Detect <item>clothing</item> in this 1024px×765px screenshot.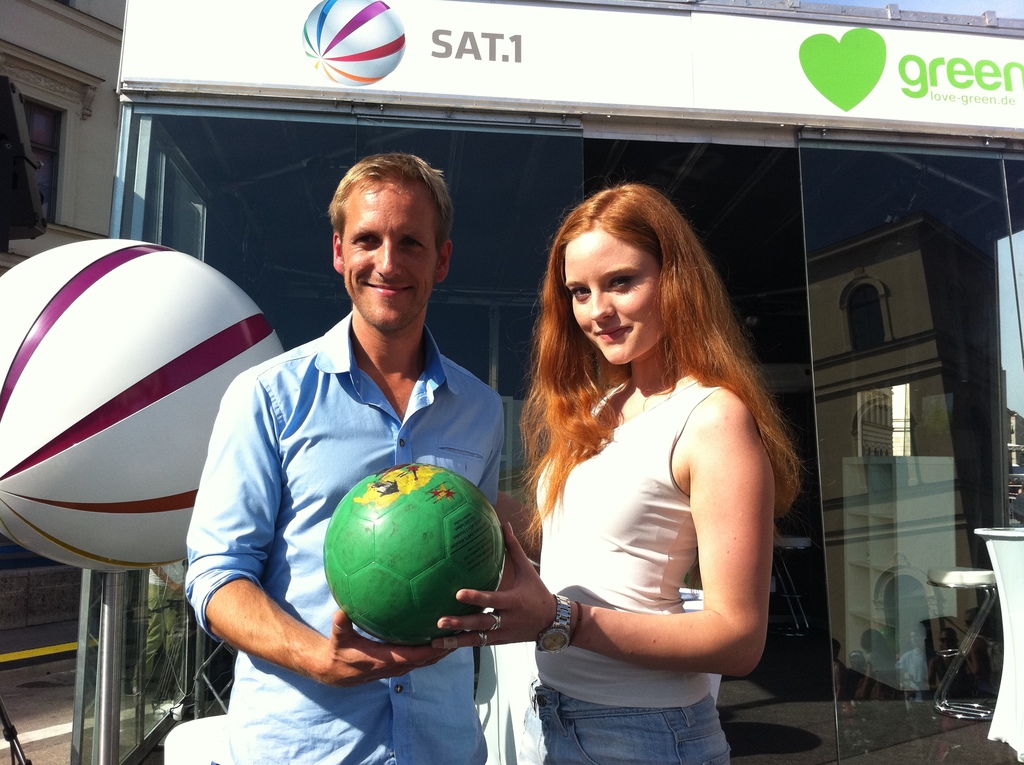
Detection: select_region(175, 310, 508, 762).
